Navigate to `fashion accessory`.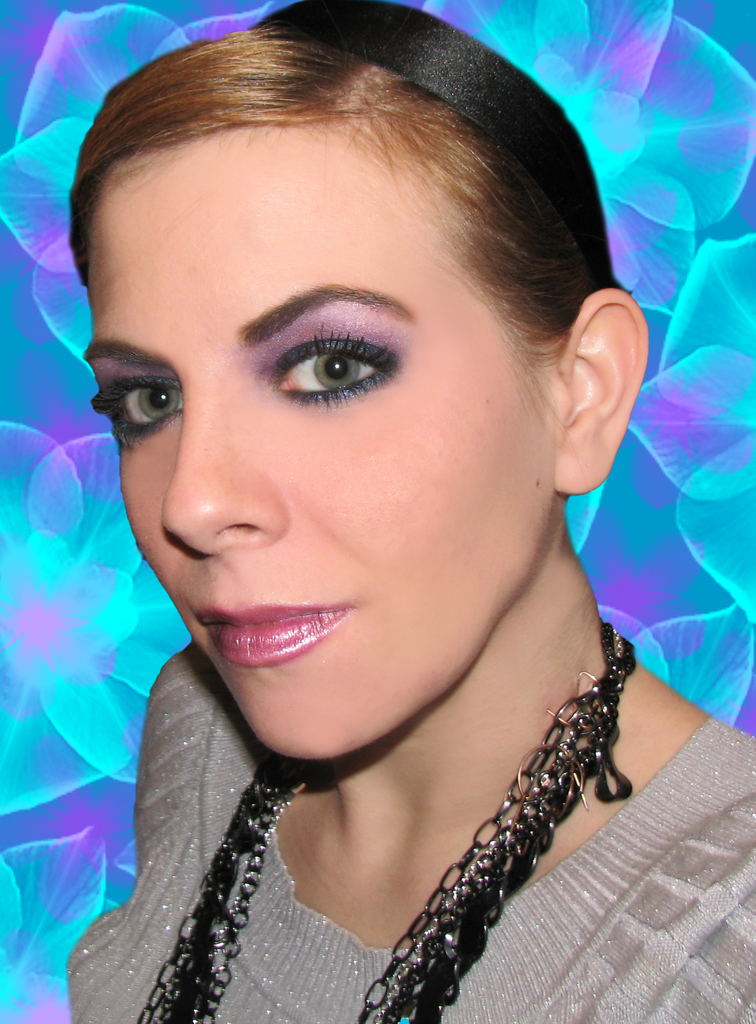
Navigation target: 138:616:634:1023.
